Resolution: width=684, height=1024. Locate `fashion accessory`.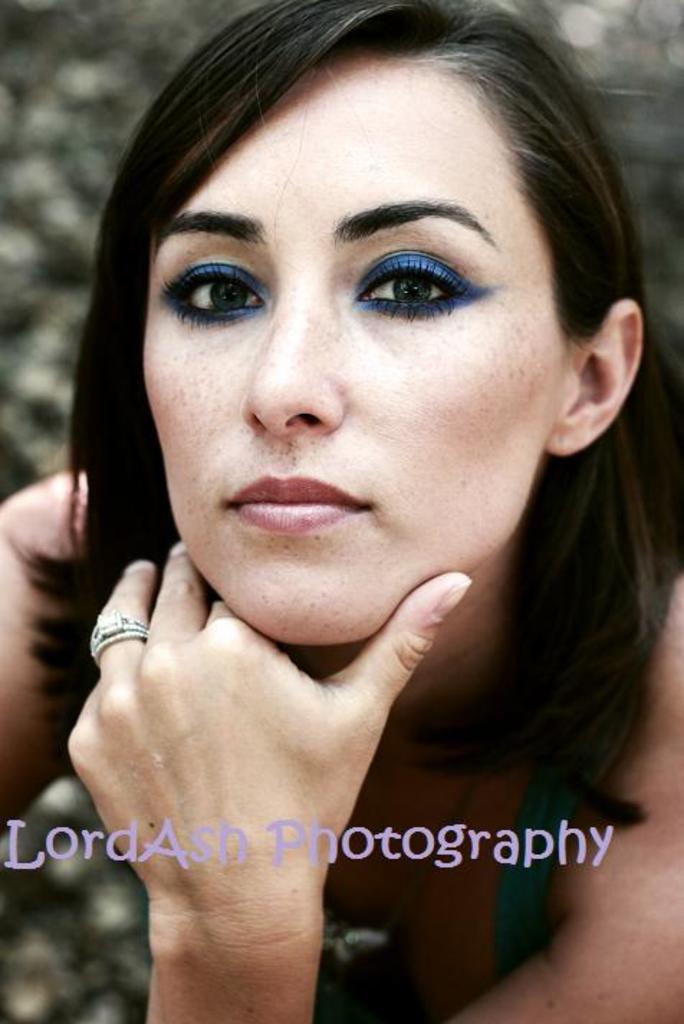
{"x1": 85, "y1": 608, "x2": 148, "y2": 665}.
